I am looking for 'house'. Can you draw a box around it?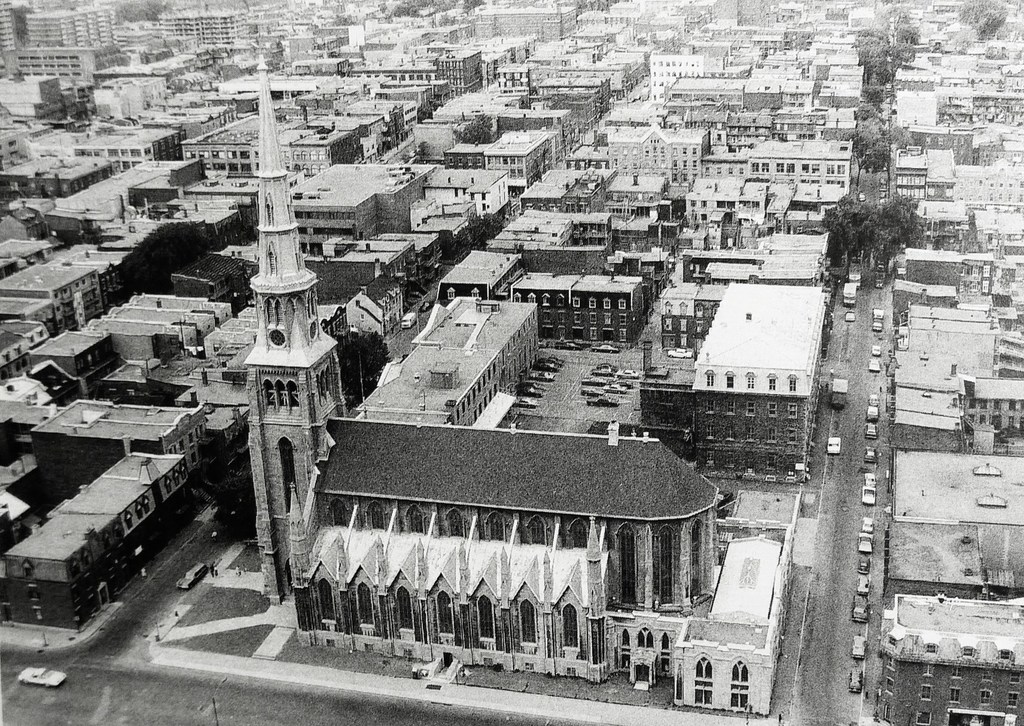
Sure, the bounding box is 287,162,437,238.
